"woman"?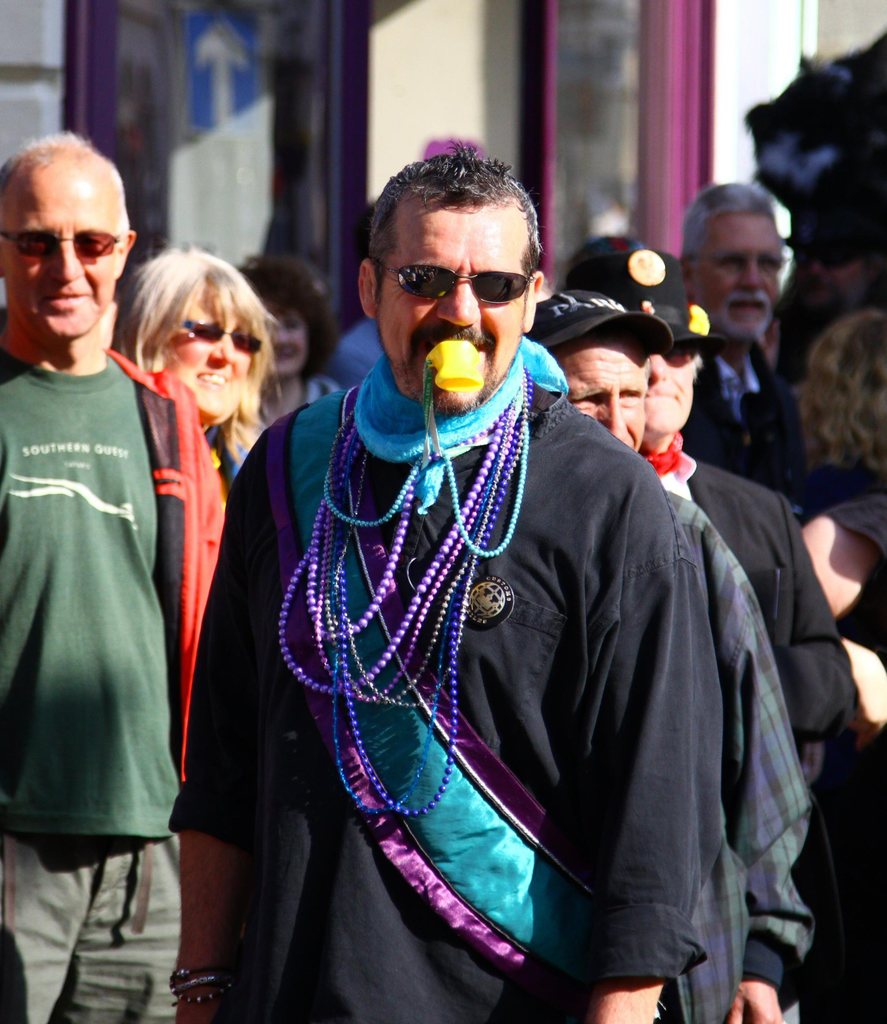
bbox(788, 309, 886, 744)
